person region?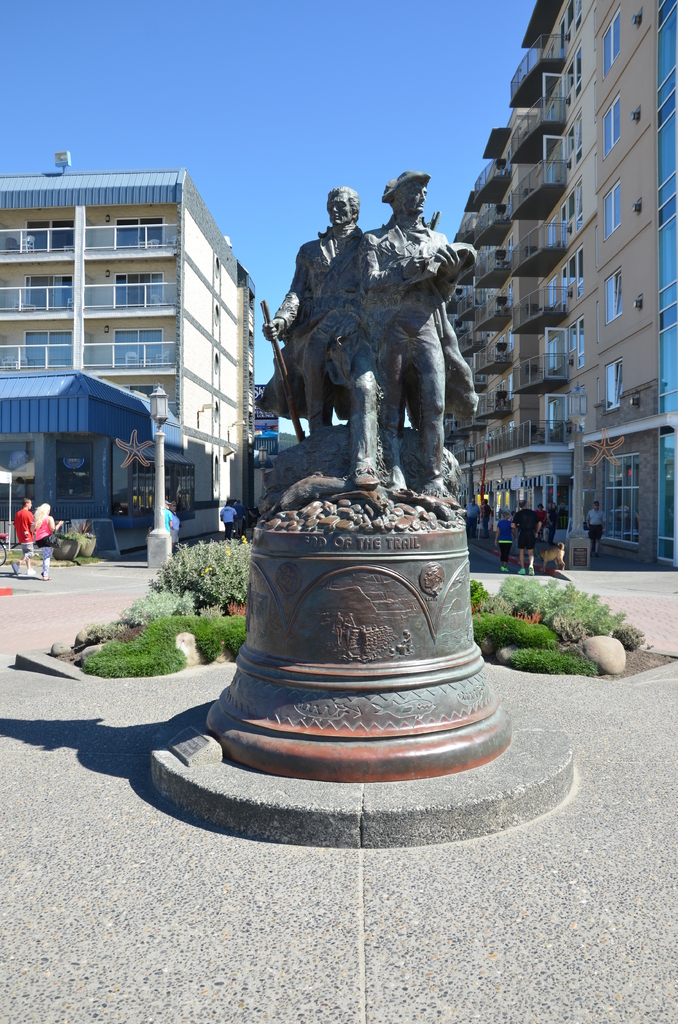
box(173, 499, 180, 551)
